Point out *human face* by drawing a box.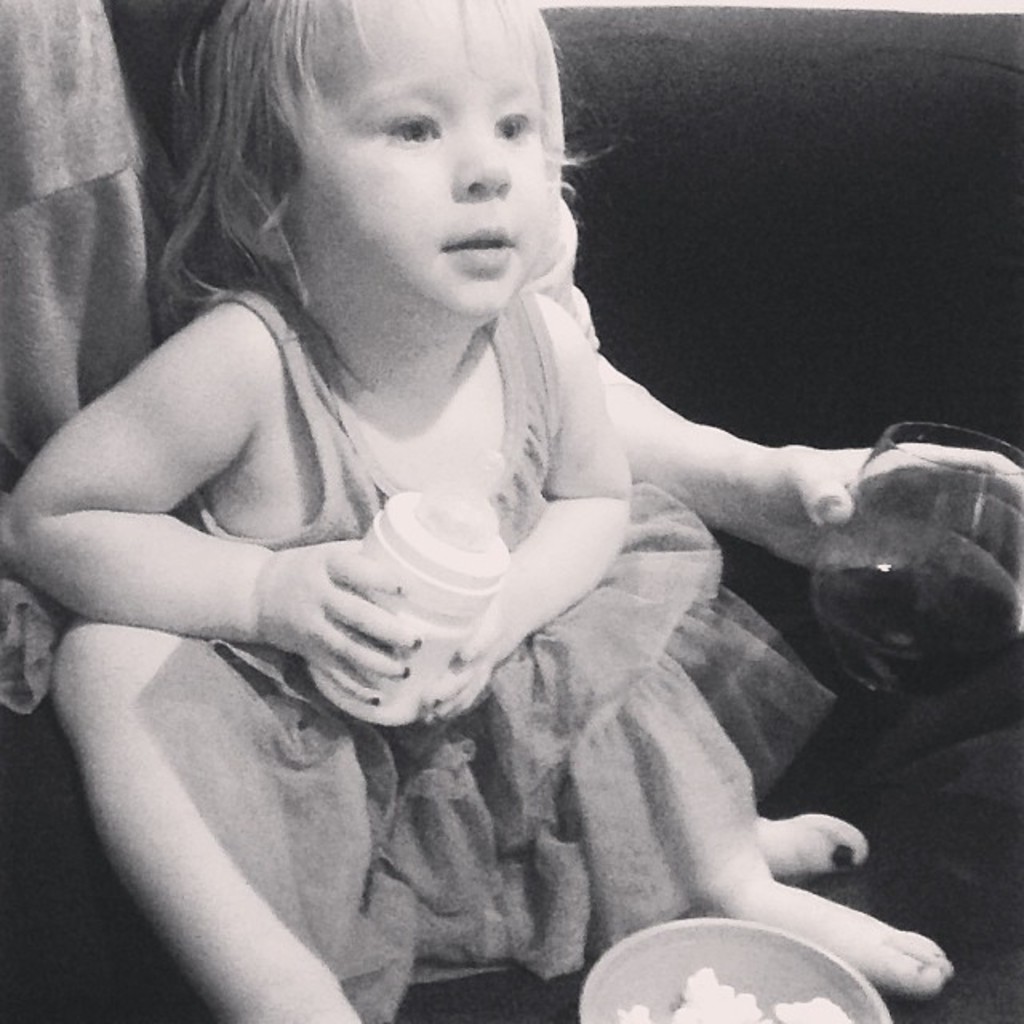
(285, 0, 546, 331).
